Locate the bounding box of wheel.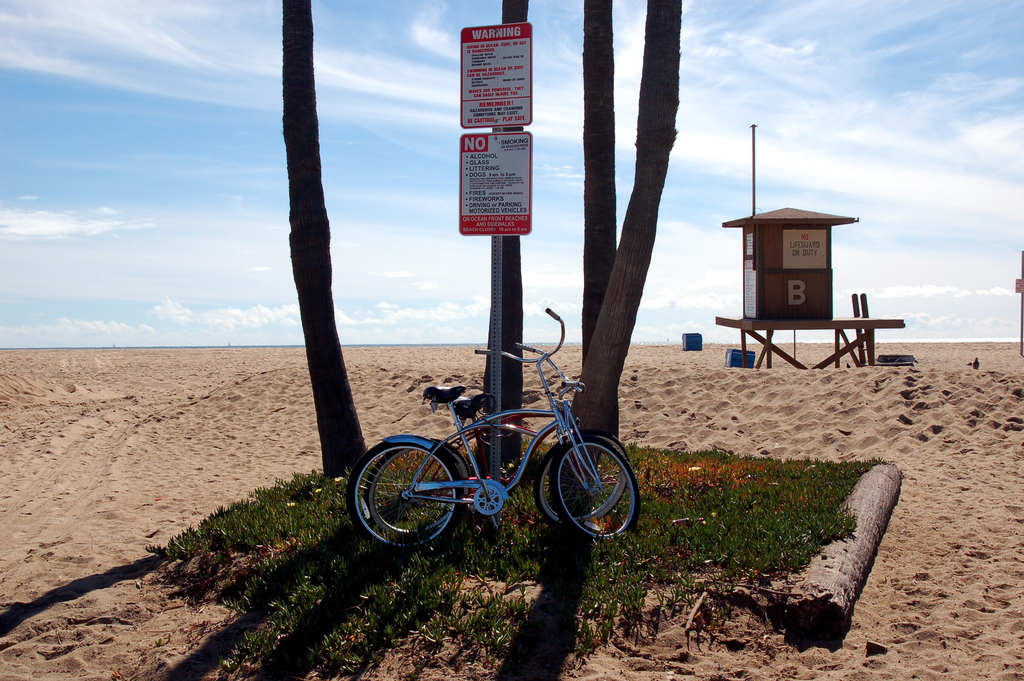
Bounding box: box=[552, 436, 644, 537].
